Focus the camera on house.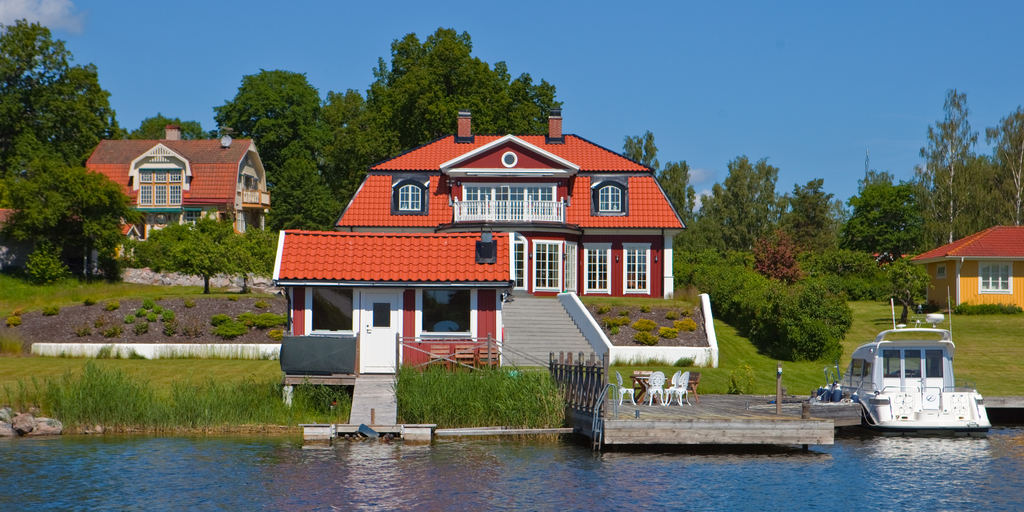
Focus region: Rect(272, 108, 718, 381).
